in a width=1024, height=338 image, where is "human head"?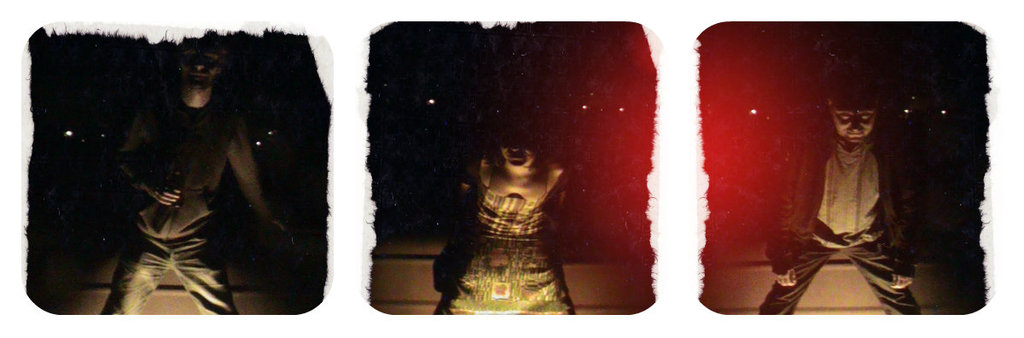
pyautogui.locateOnScreen(175, 37, 228, 92).
